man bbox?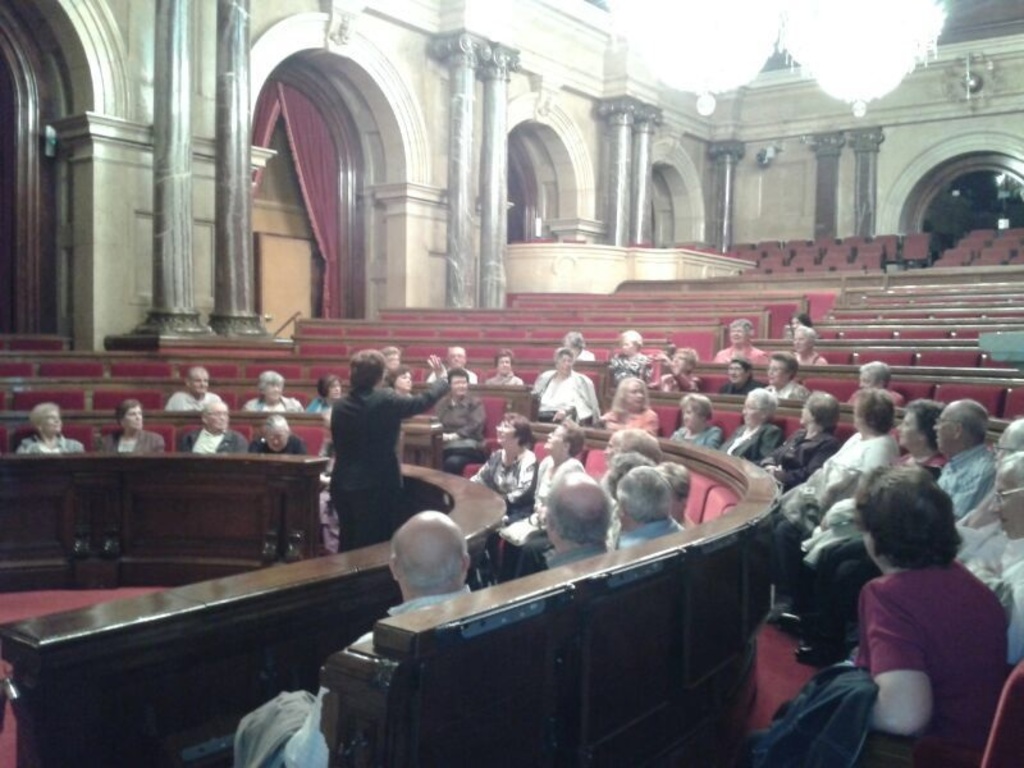
250 369 298 407
